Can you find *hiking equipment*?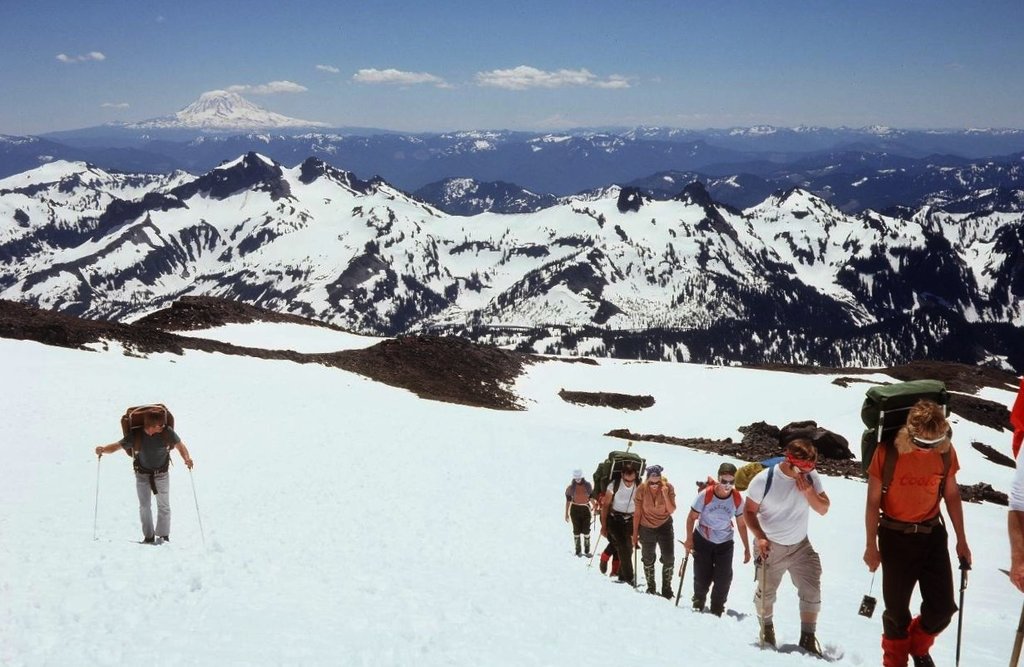
Yes, bounding box: {"x1": 757, "y1": 544, "x2": 768, "y2": 650}.
